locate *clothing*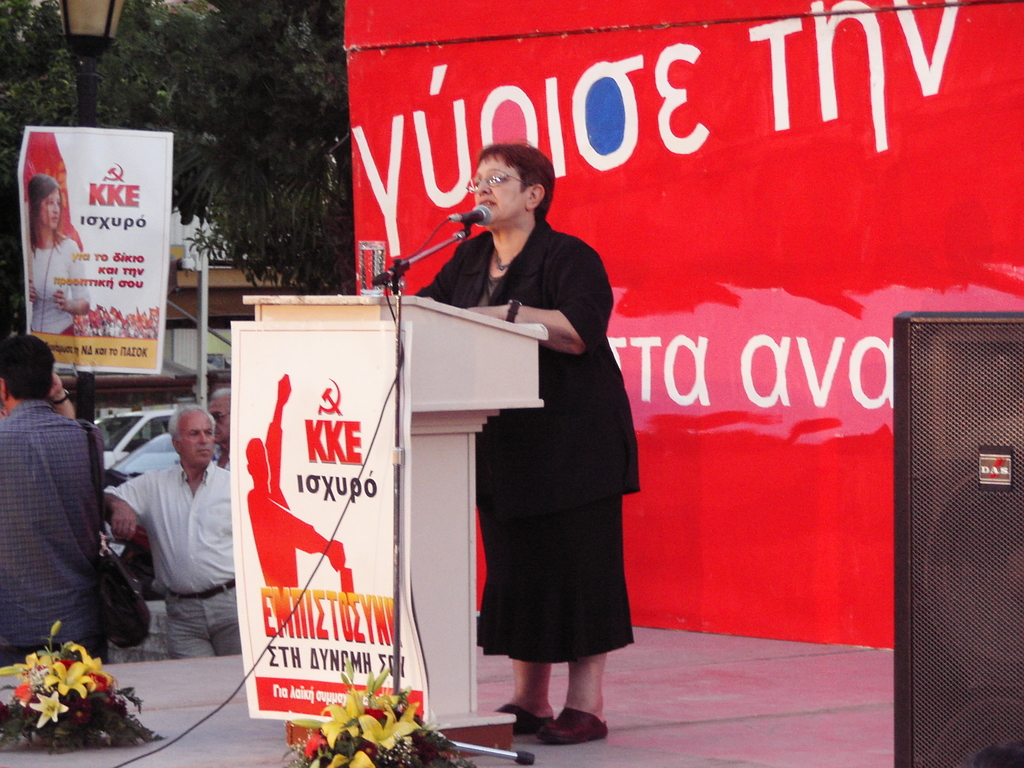
bbox=[103, 456, 242, 658]
